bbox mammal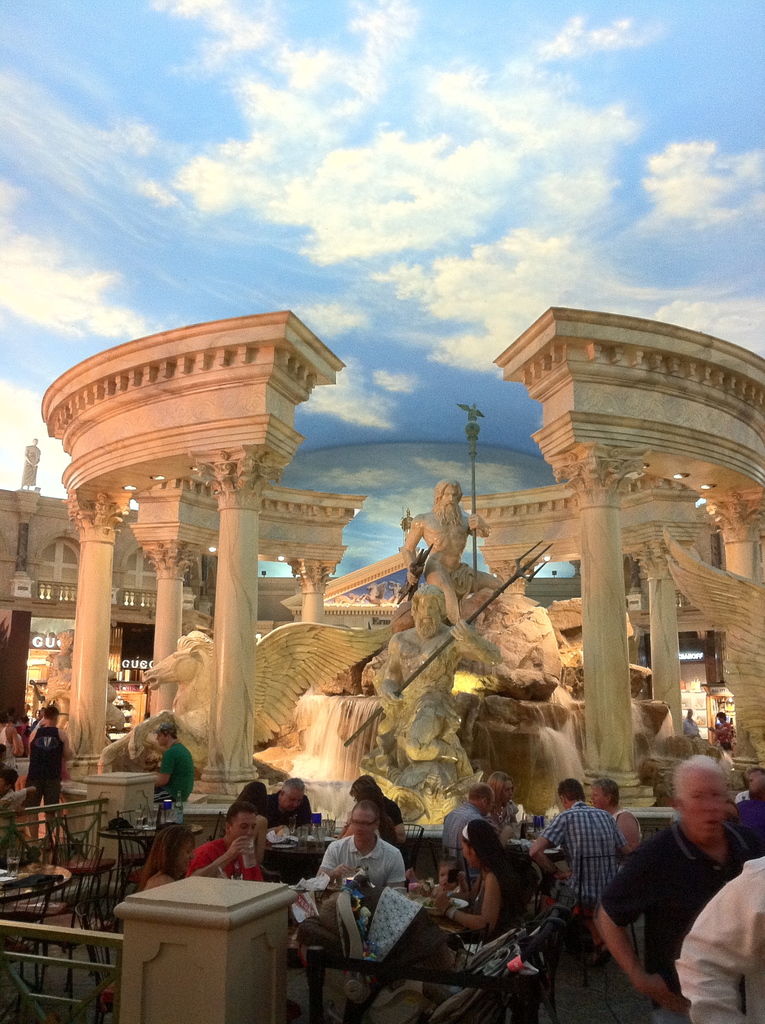
select_region(433, 813, 531, 941)
